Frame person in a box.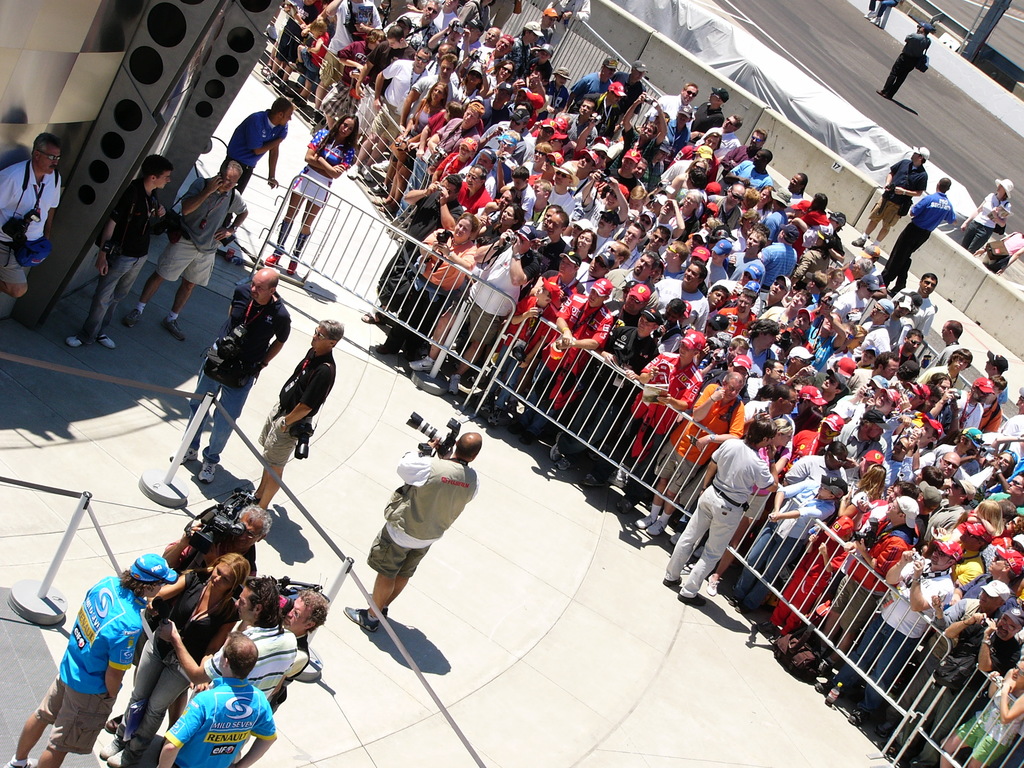
961/177/1023/257.
